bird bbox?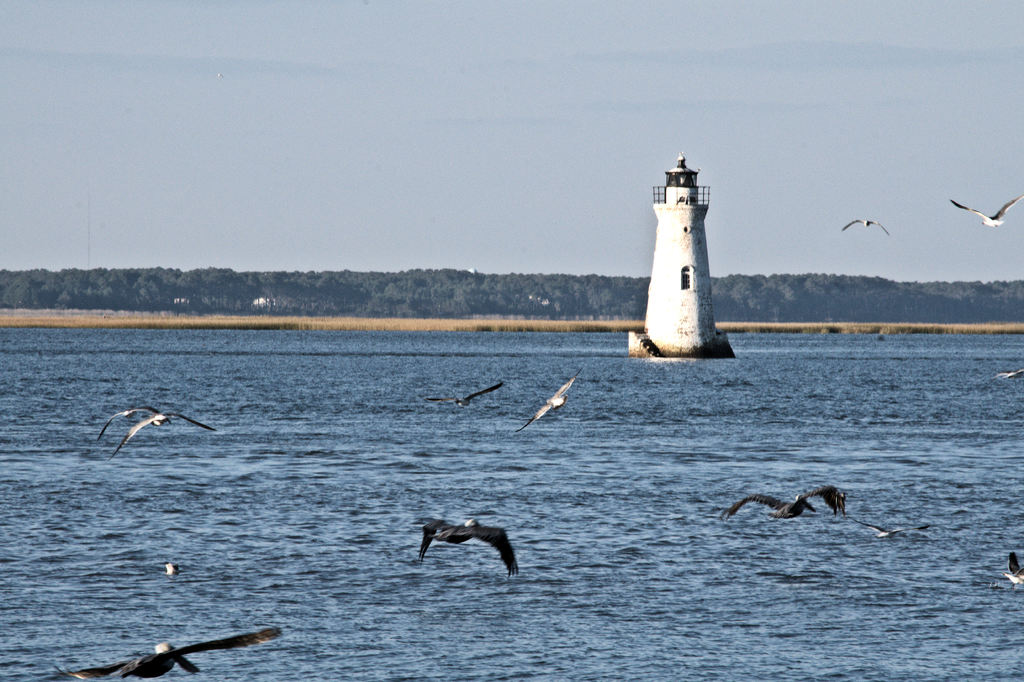
{"left": 49, "top": 627, "right": 280, "bottom": 676}
